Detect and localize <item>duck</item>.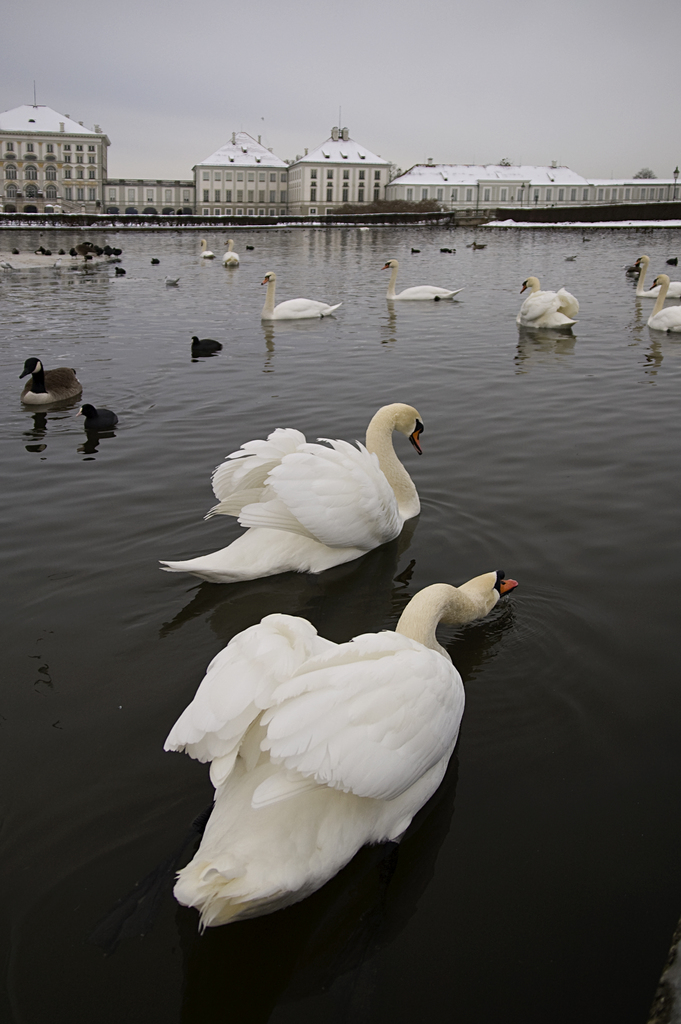
Localized at x1=201, y1=237, x2=215, y2=259.
